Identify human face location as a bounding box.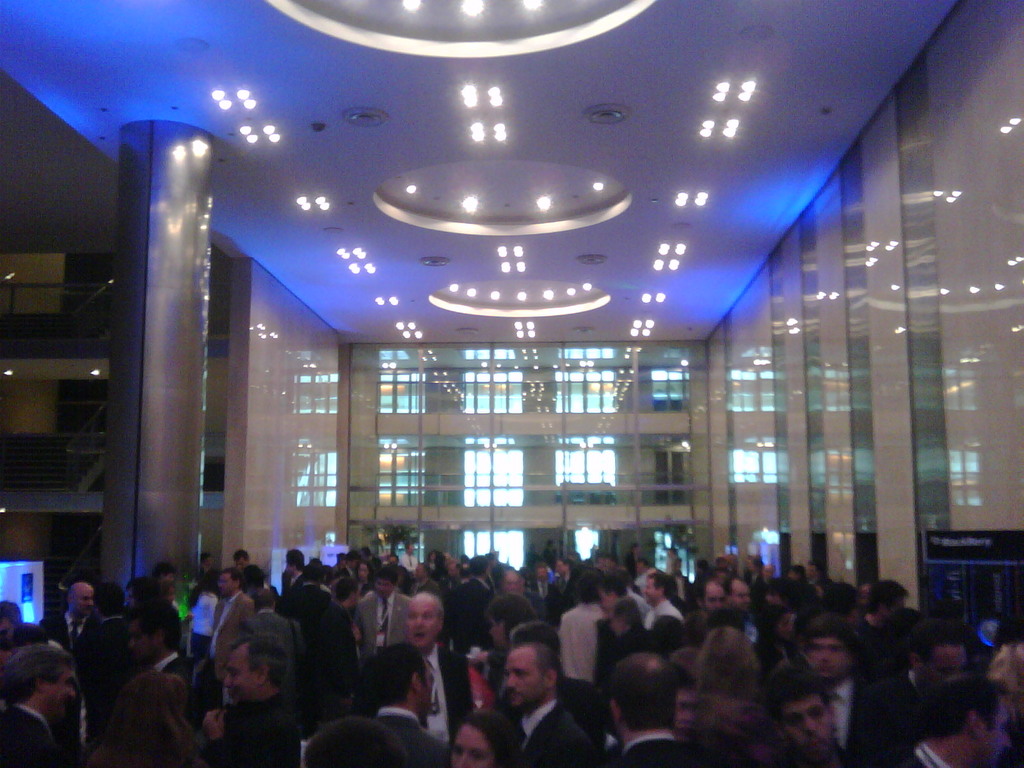
l=223, t=648, r=255, b=702.
